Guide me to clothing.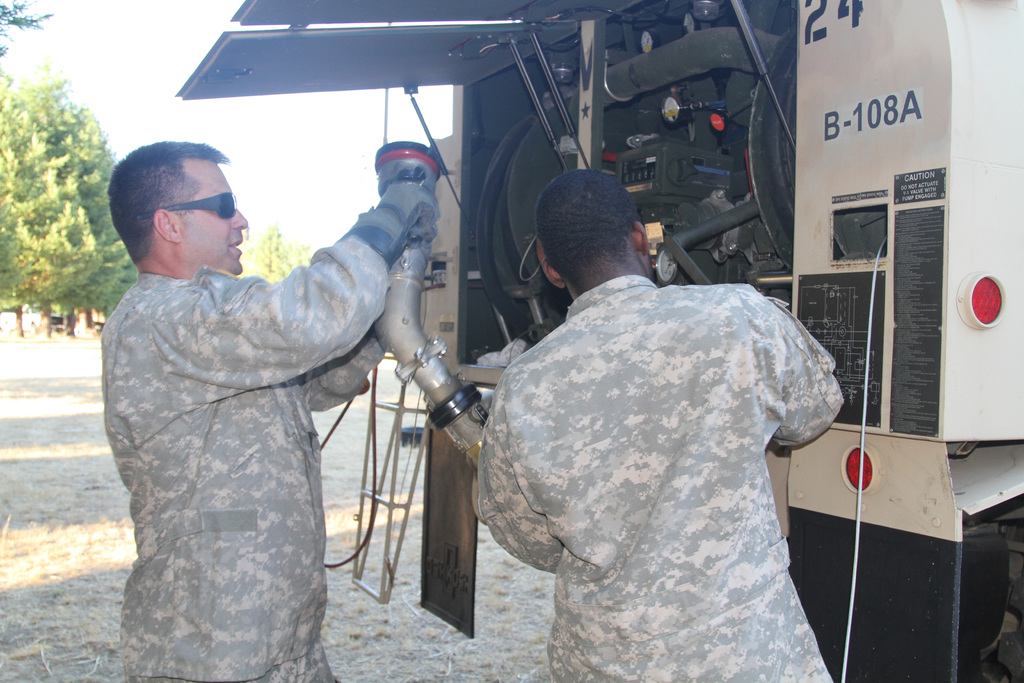
Guidance: [101, 233, 387, 682].
